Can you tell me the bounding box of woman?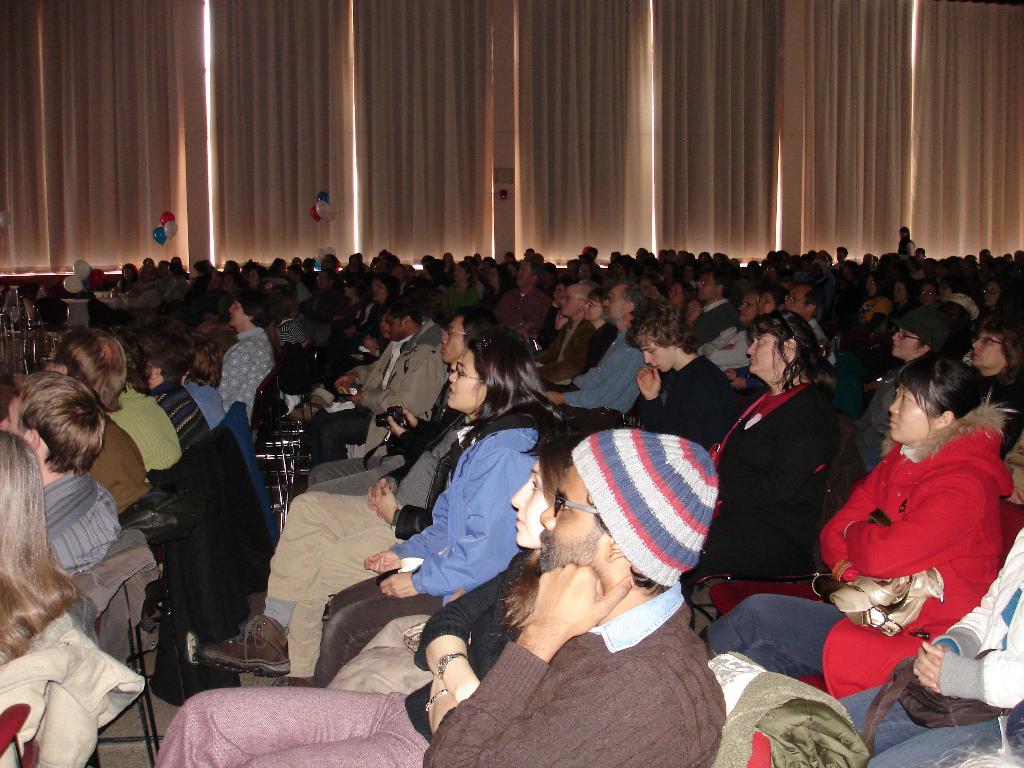
{"x1": 856, "y1": 268, "x2": 893, "y2": 330}.
